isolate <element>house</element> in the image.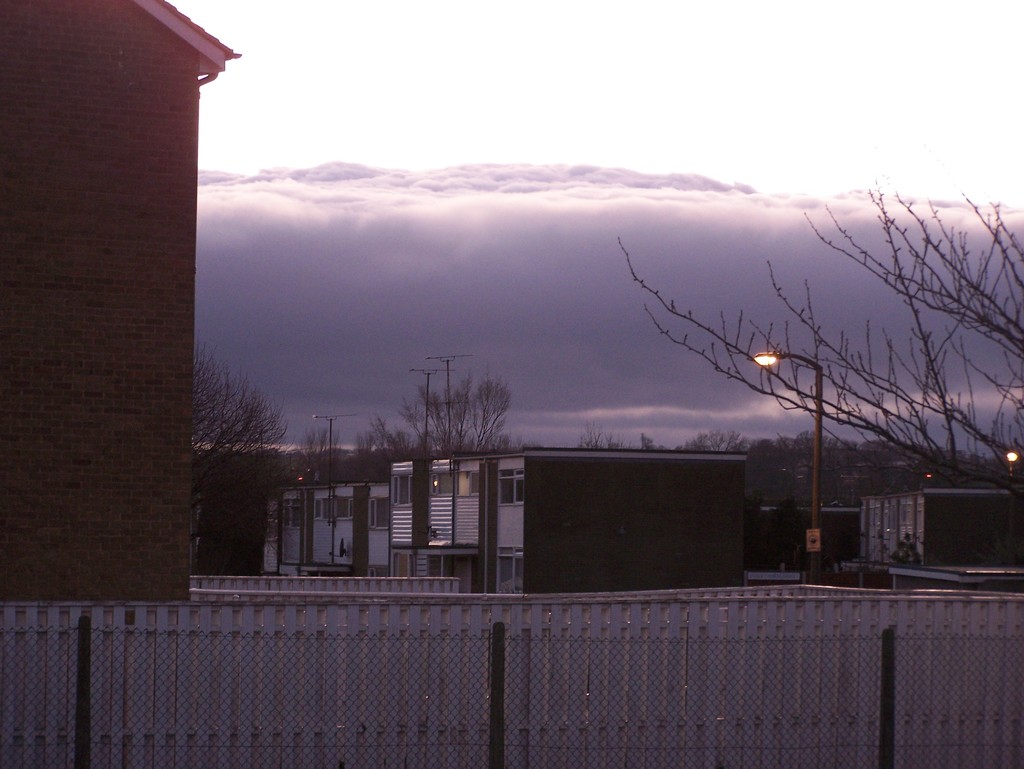
Isolated region: [x1=249, y1=443, x2=751, y2=607].
